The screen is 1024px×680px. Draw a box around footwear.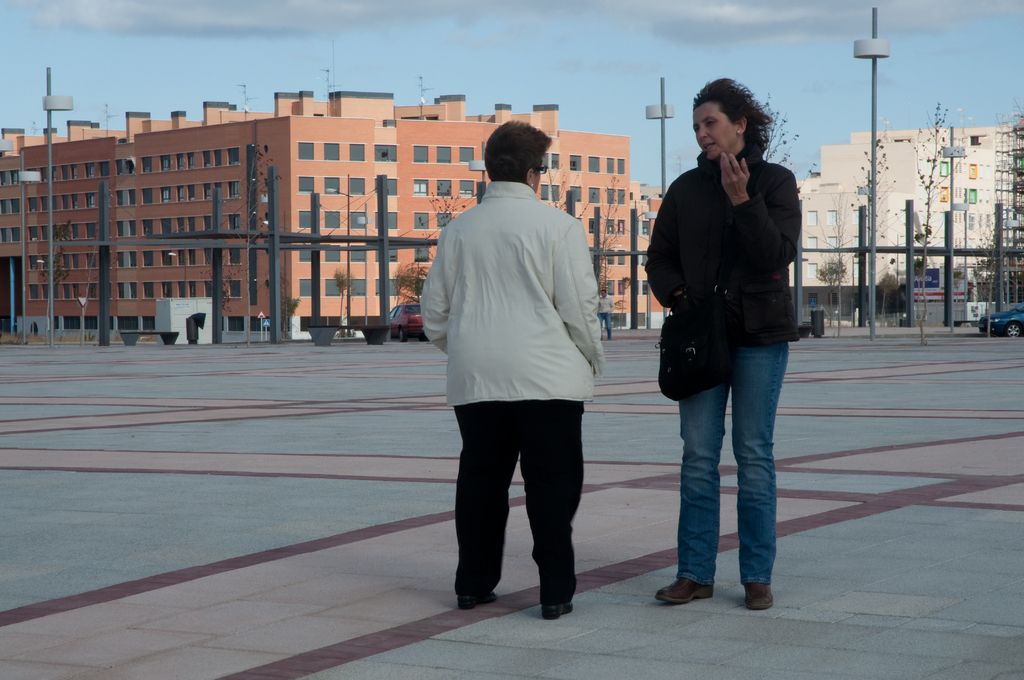
bbox=[653, 570, 710, 601].
